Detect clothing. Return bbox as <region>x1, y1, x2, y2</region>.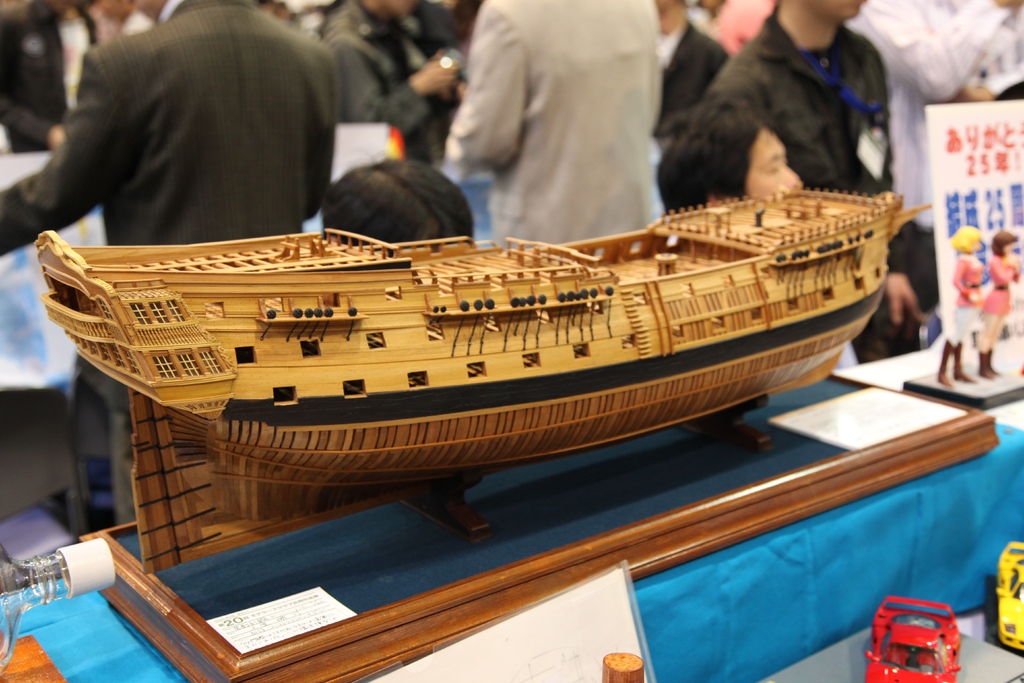
<region>947, 253, 990, 336</region>.
